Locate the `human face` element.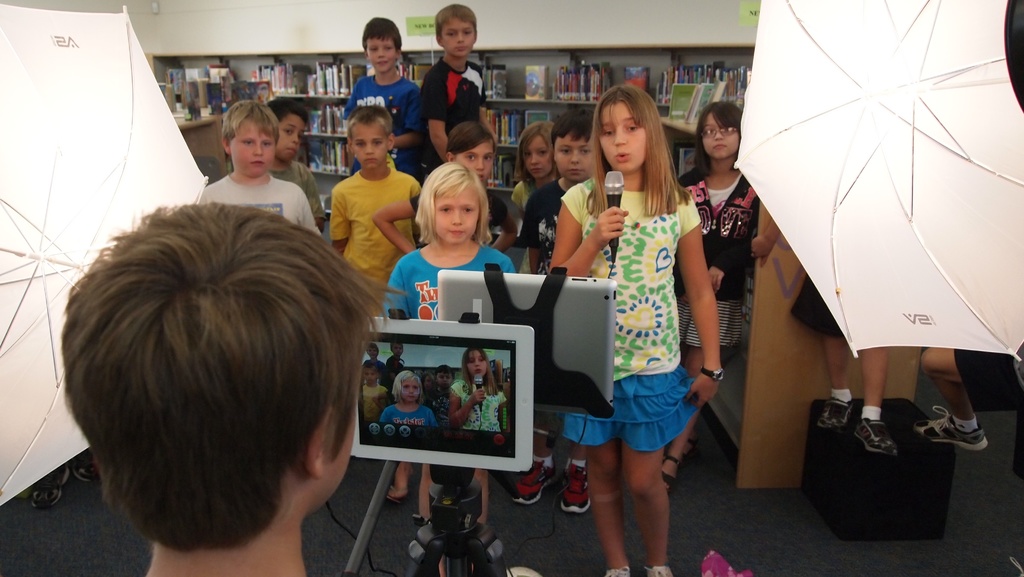
Element bbox: (442, 12, 476, 62).
